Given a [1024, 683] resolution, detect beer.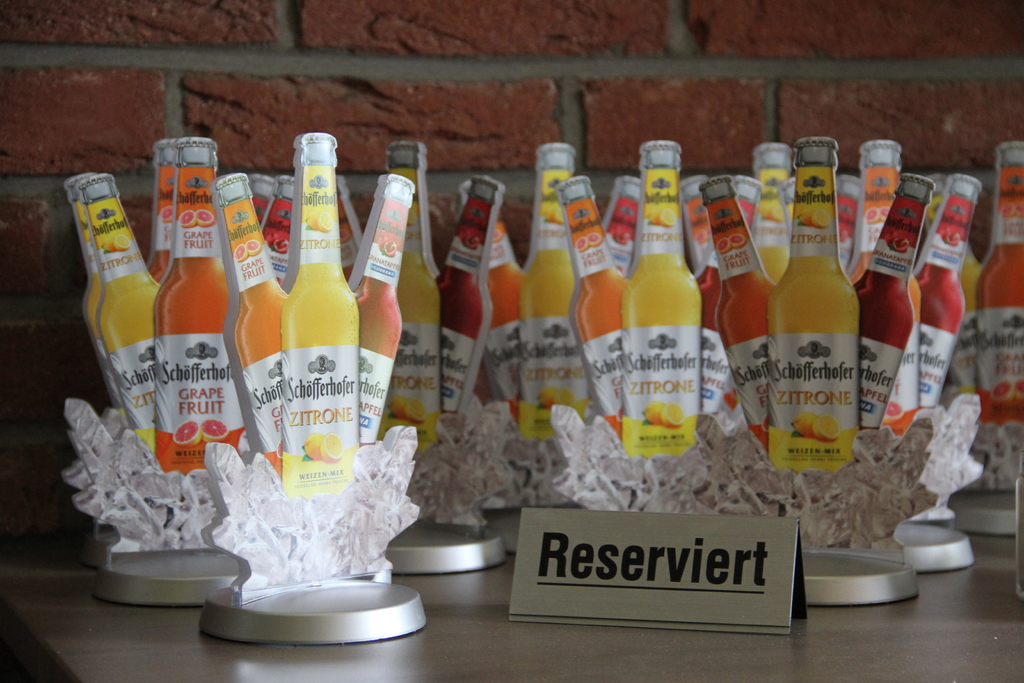
l=390, t=134, r=447, b=445.
